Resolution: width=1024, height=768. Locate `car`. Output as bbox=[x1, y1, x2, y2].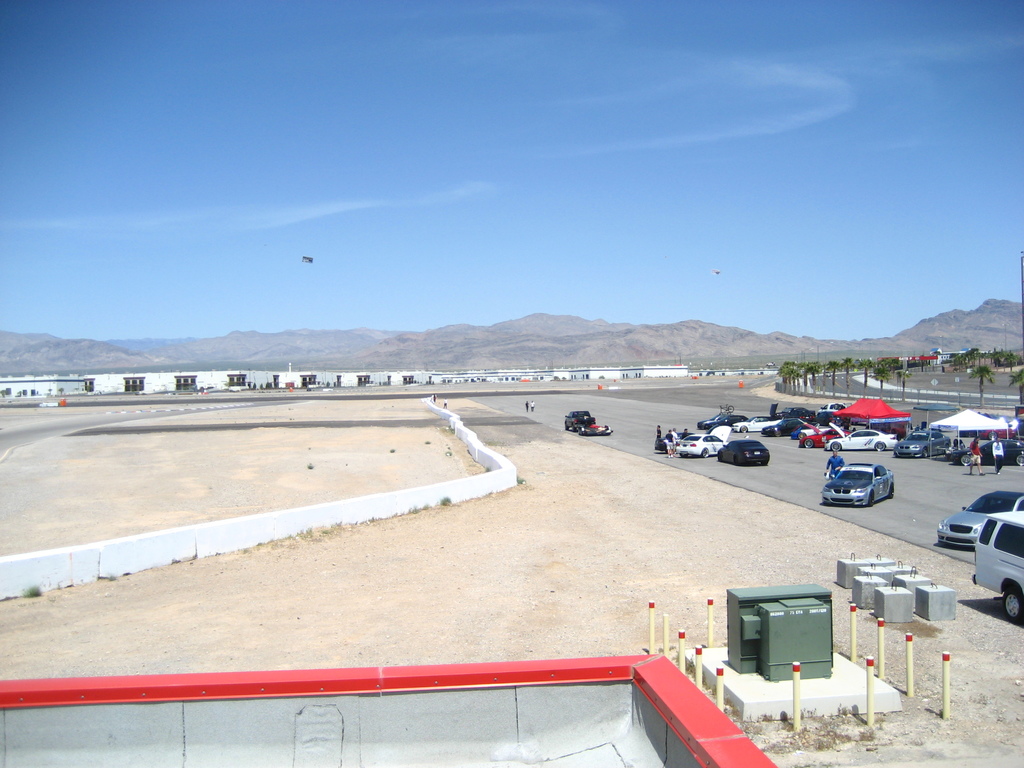
bbox=[653, 431, 696, 452].
